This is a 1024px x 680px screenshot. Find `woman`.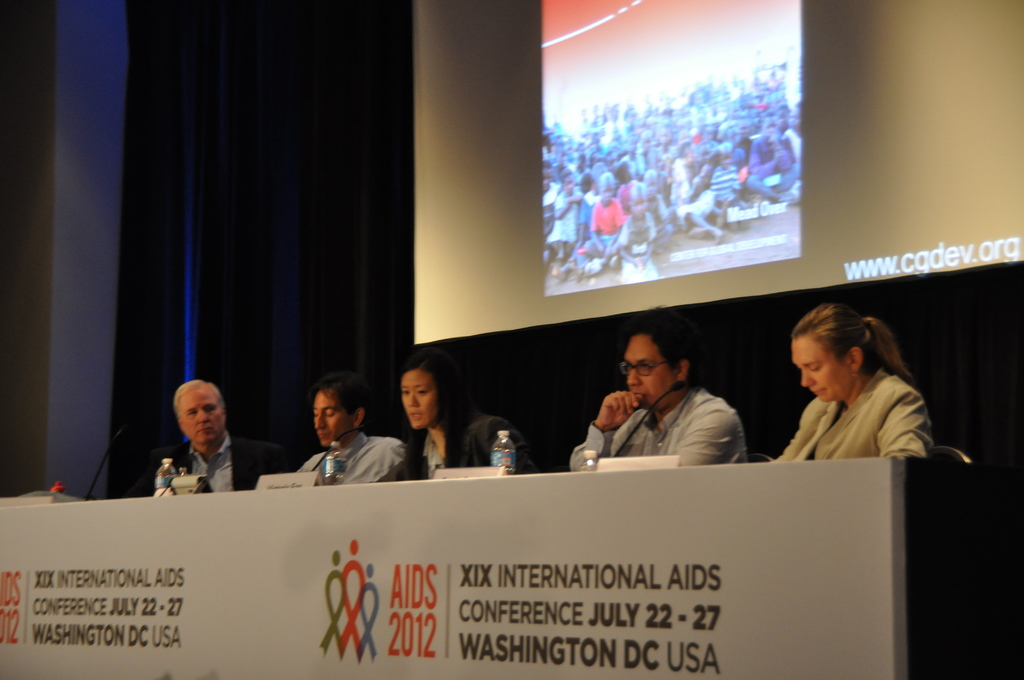
Bounding box: region(762, 302, 947, 498).
